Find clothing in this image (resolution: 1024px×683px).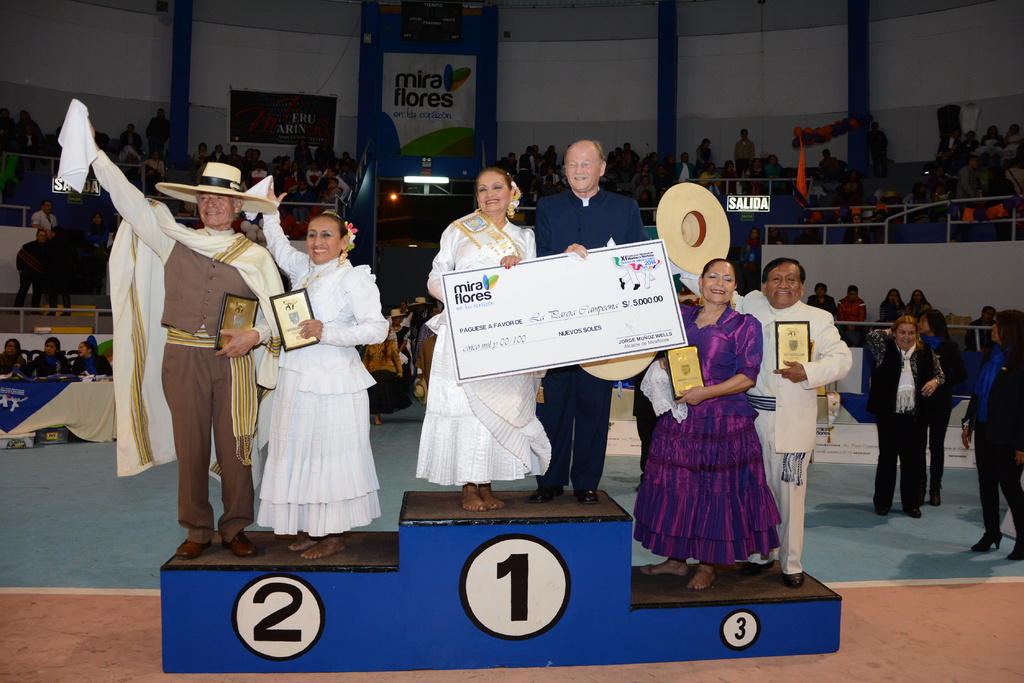
[905, 280, 931, 313].
